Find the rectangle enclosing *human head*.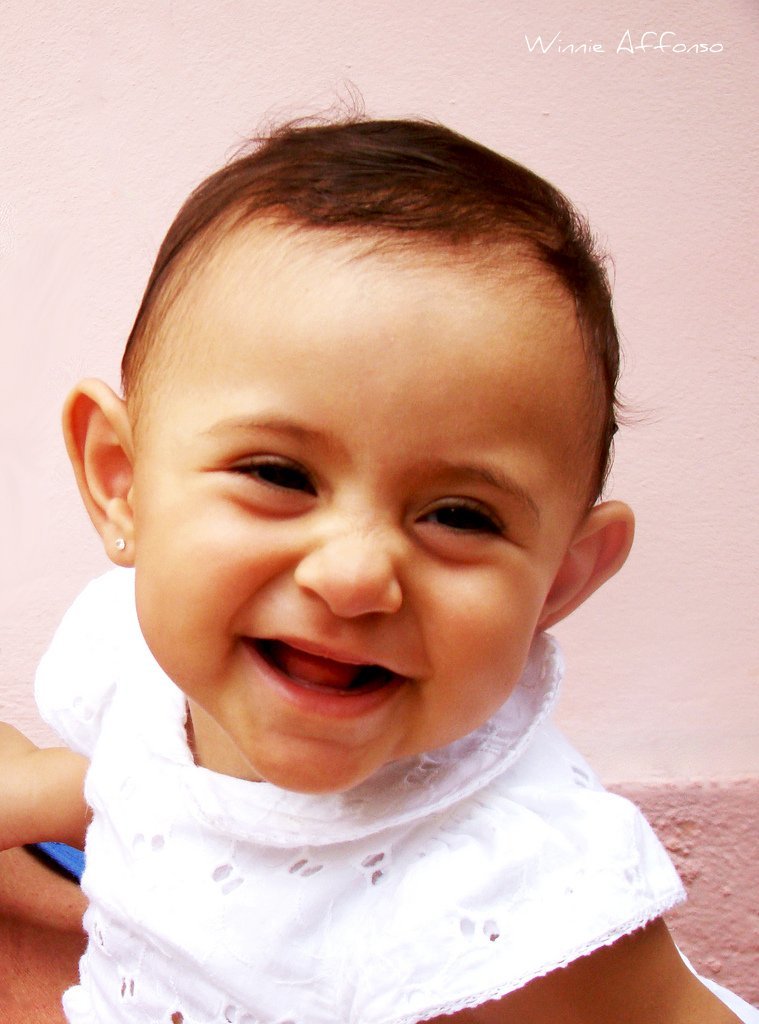
rect(74, 94, 597, 792).
